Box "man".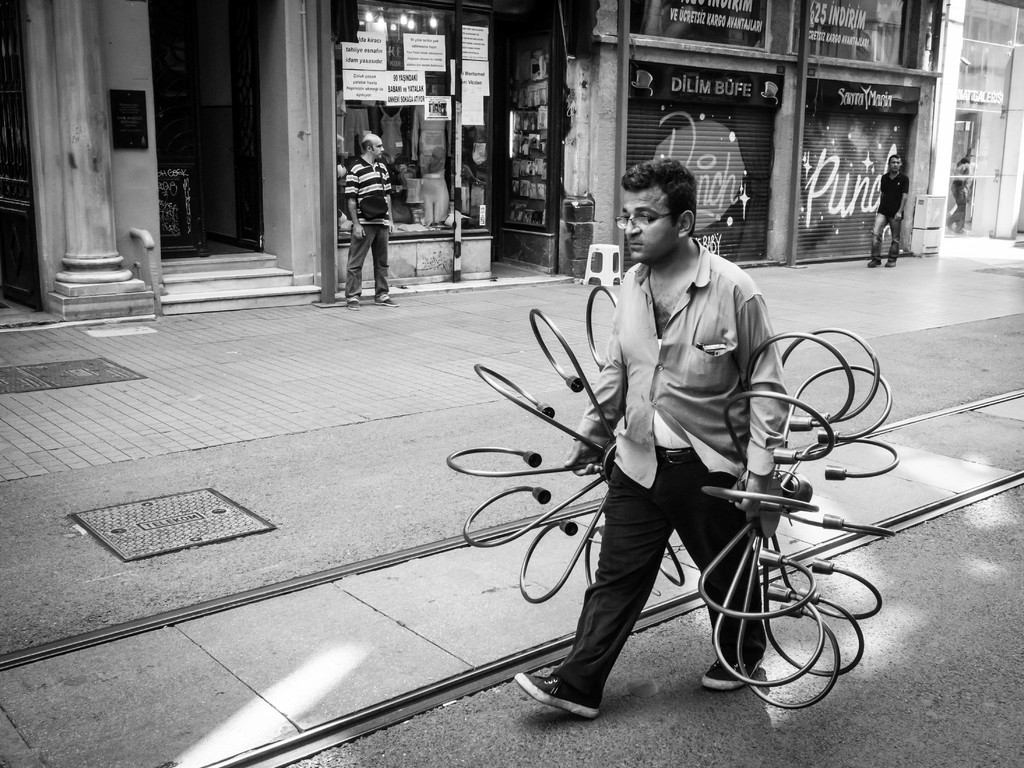
[556,190,803,698].
